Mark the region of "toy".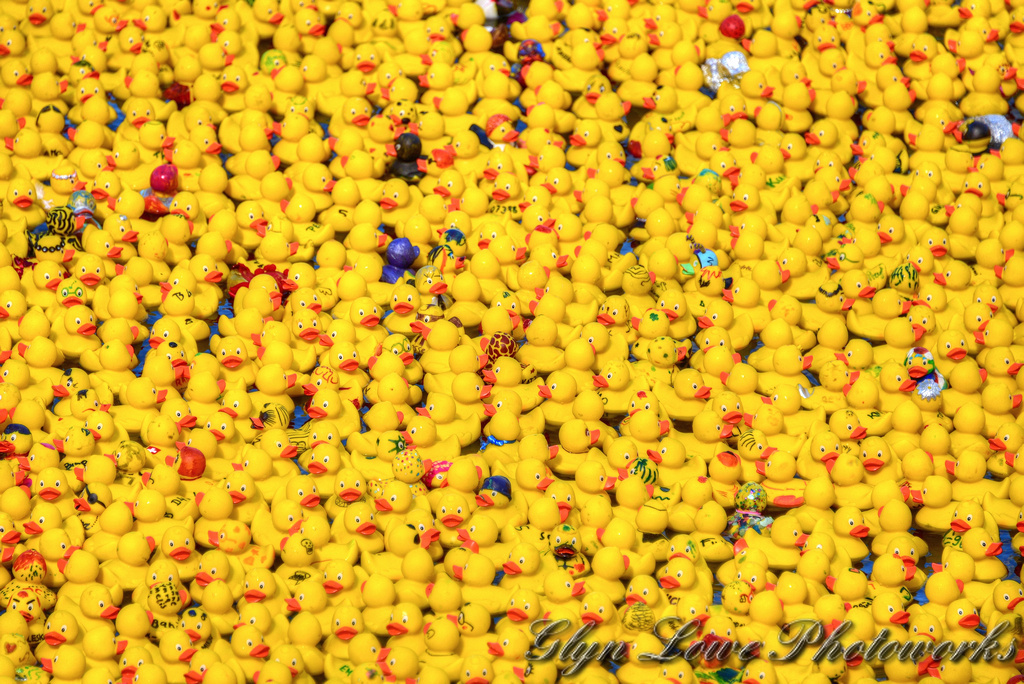
Region: select_region(88, 337, 129, 386).
